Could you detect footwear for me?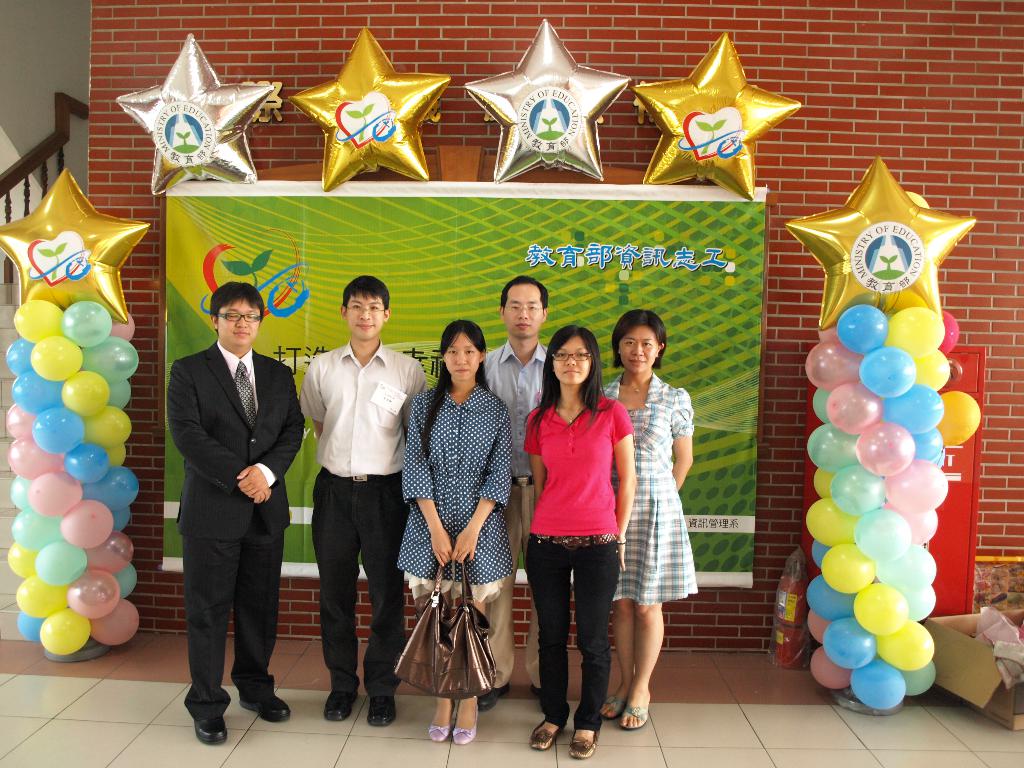
Detection result: 429:723:452:744.
